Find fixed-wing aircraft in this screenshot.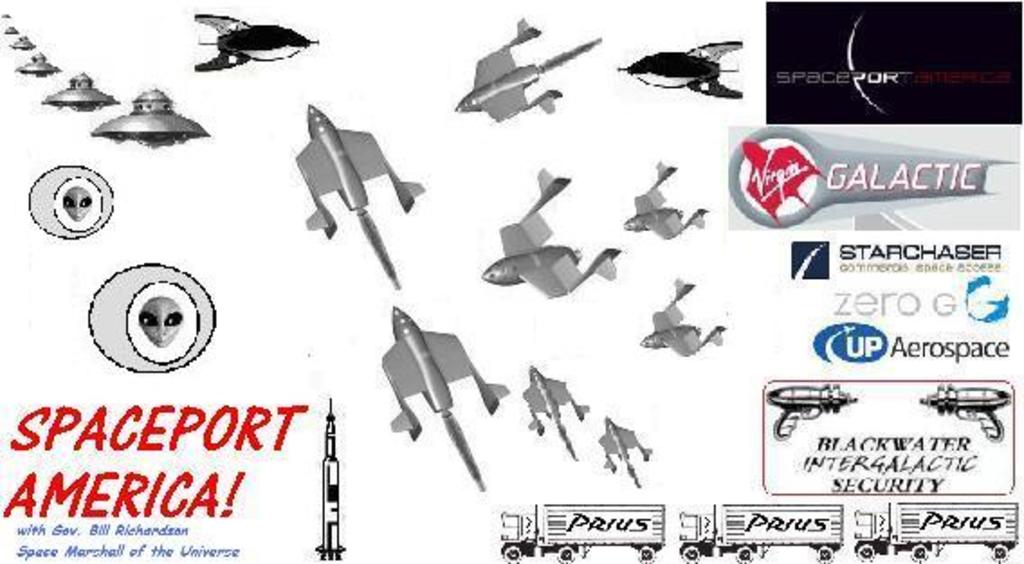
The bounding box for fixed-wing aircraft is {"left": 384, "top": 303, "right": 508, "bottom": 492}.
